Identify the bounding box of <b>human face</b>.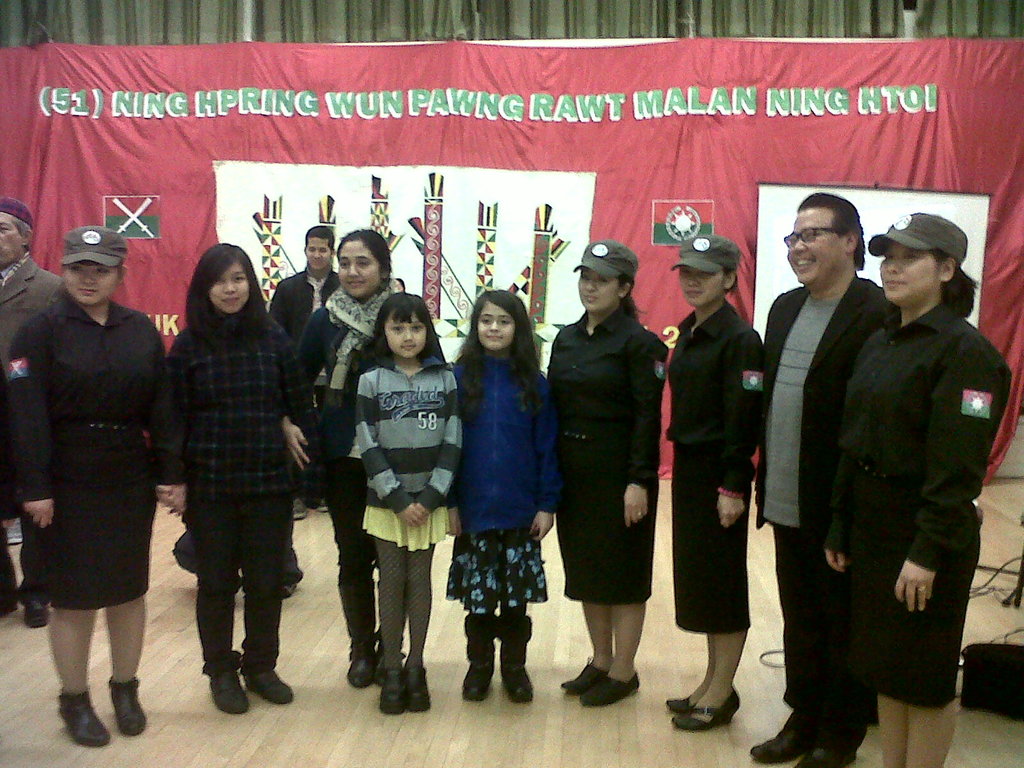
select_region(380, 315, 425, 359).
